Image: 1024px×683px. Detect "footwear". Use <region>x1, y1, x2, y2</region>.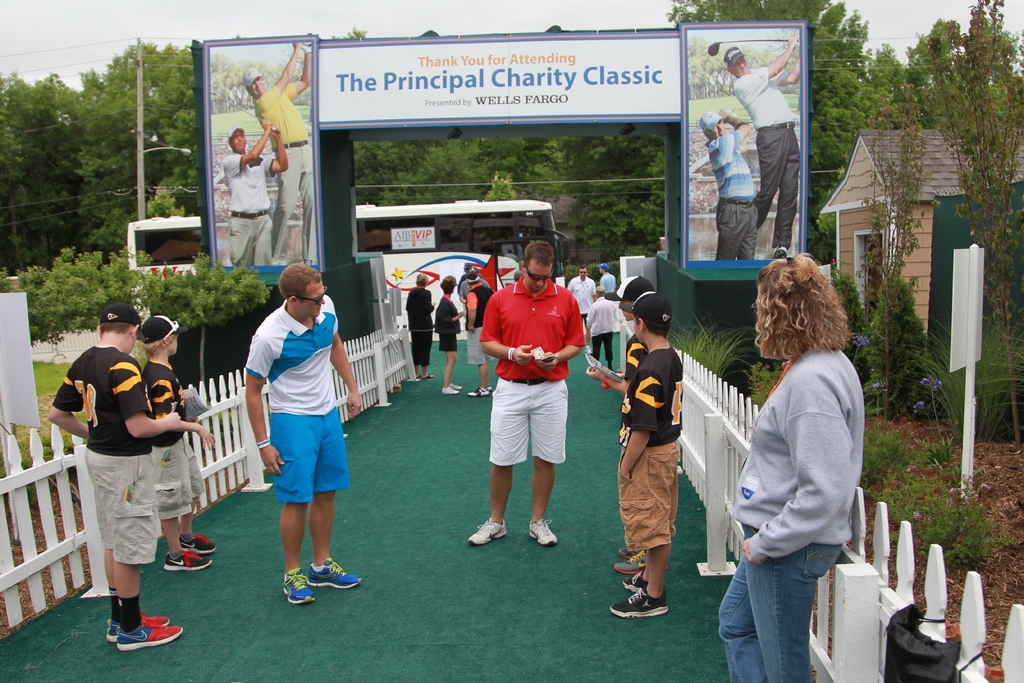
<region>444, 386, 460, 395</region>.
